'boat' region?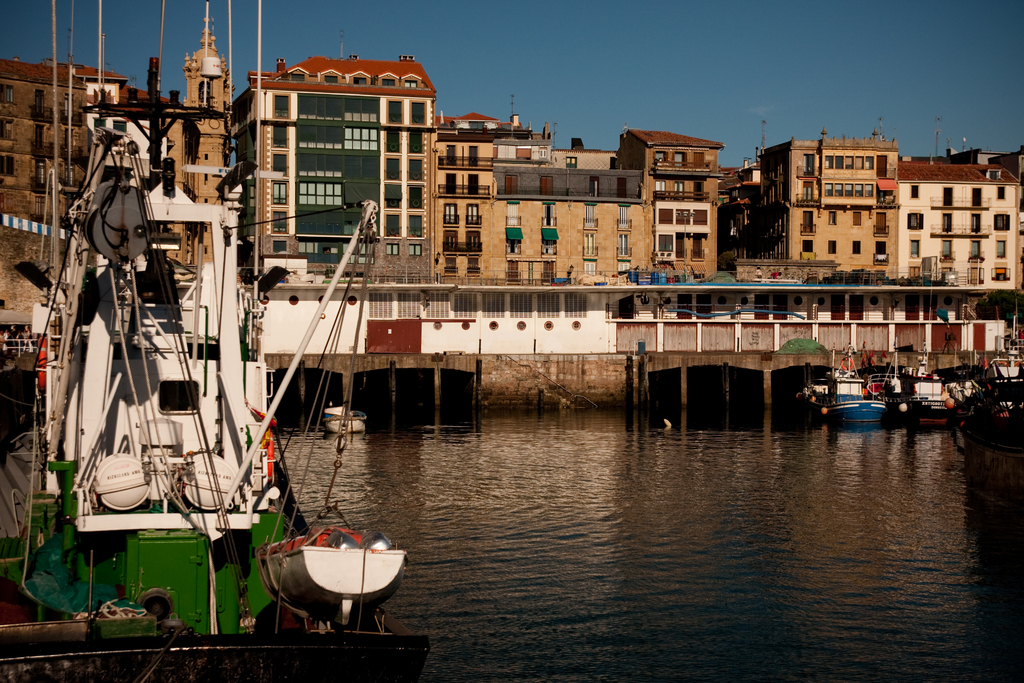
box=[0, 0, 400, 666]
